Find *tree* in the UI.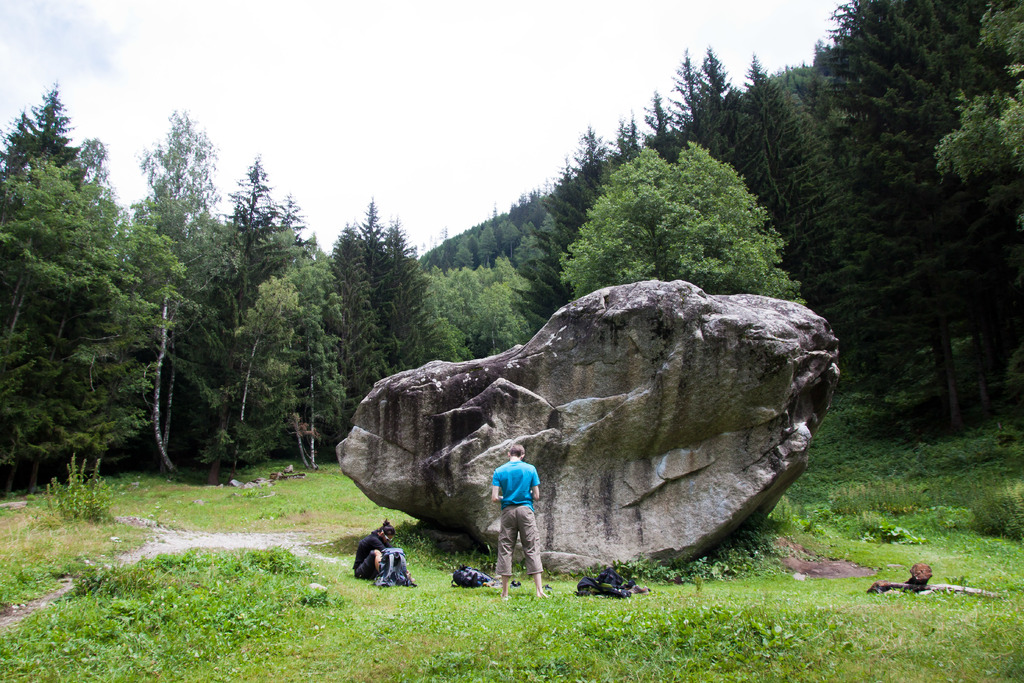
UI element at [278, 188, 309, 262].
